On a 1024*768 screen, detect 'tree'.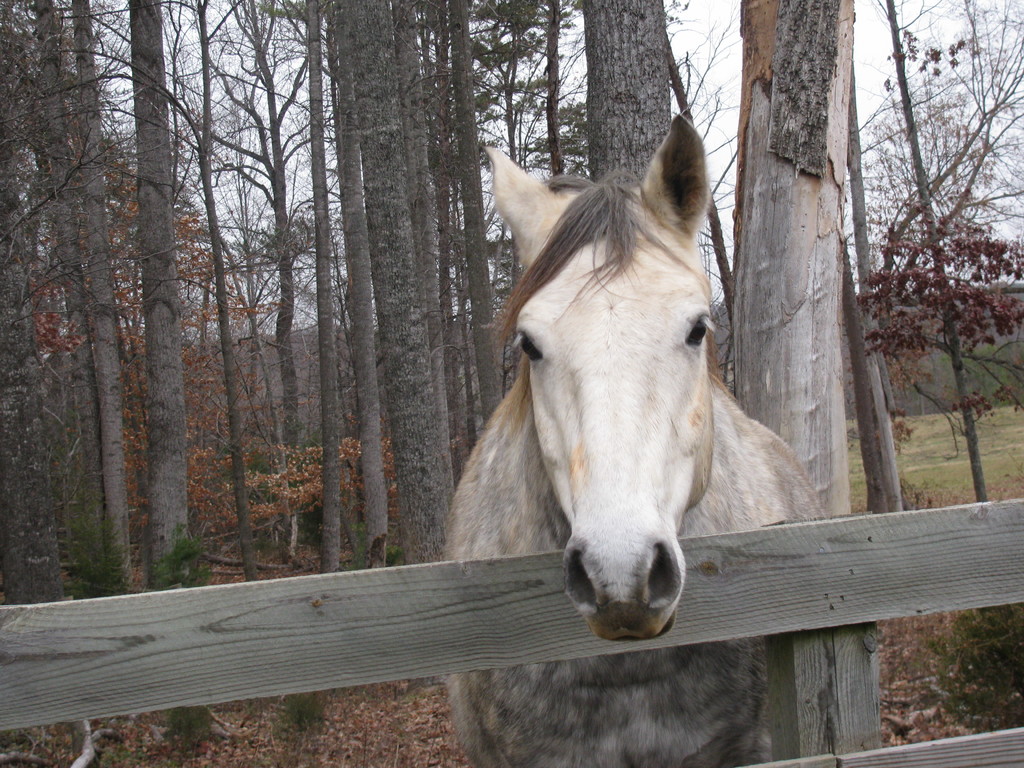
bbox=[846, 34, 998, 486].
